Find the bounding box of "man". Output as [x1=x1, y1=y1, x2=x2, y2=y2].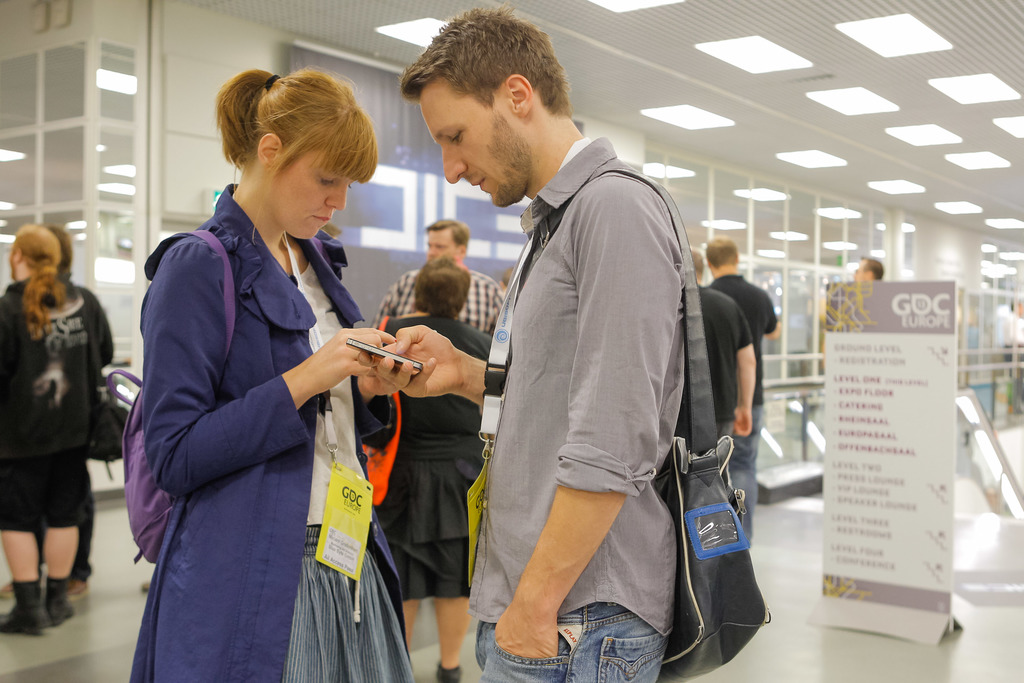
[x1=851, y1=252, x2=879, y2=284].
